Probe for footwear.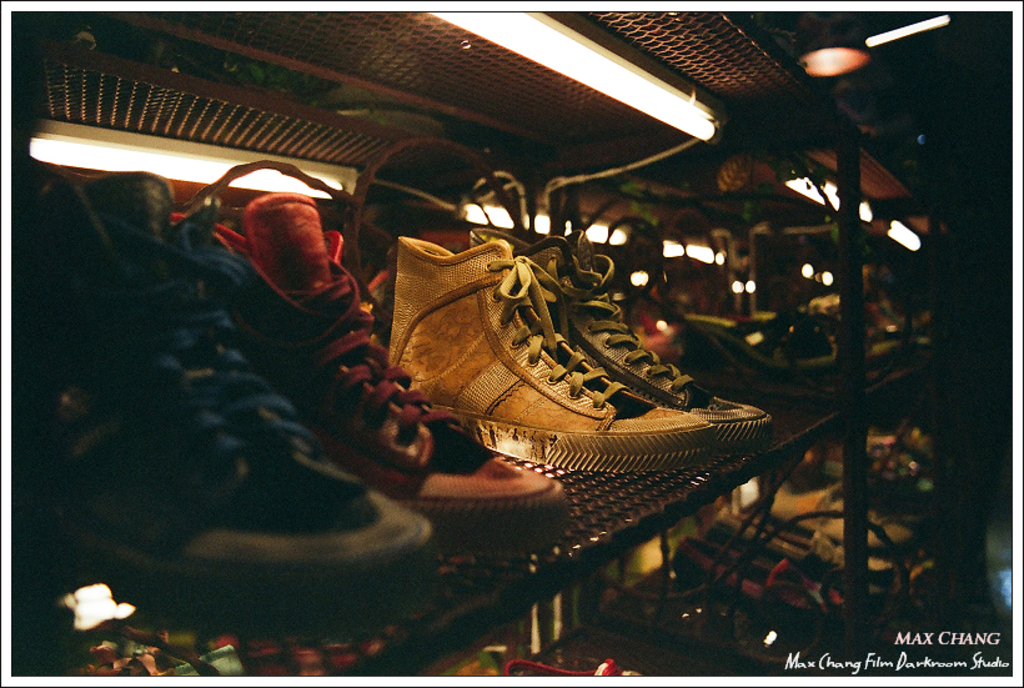
Probe result: 668, 534, 848, 623.
